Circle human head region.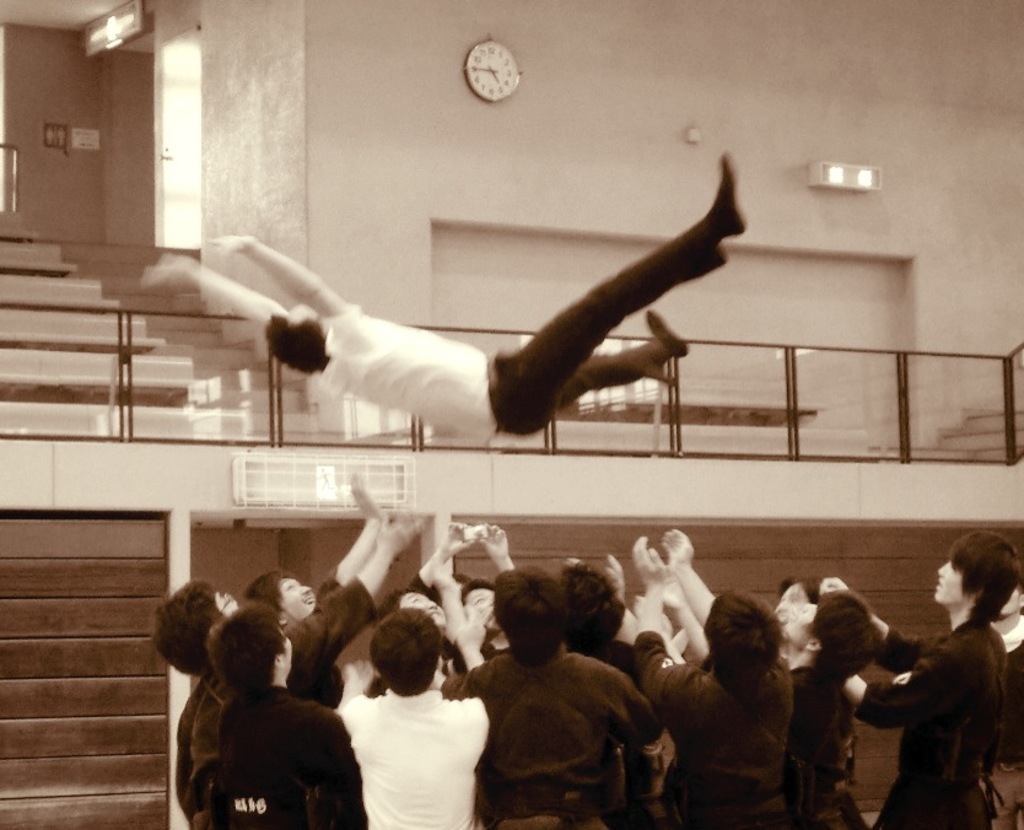
Region: <box>553,559,625,650</box>.
